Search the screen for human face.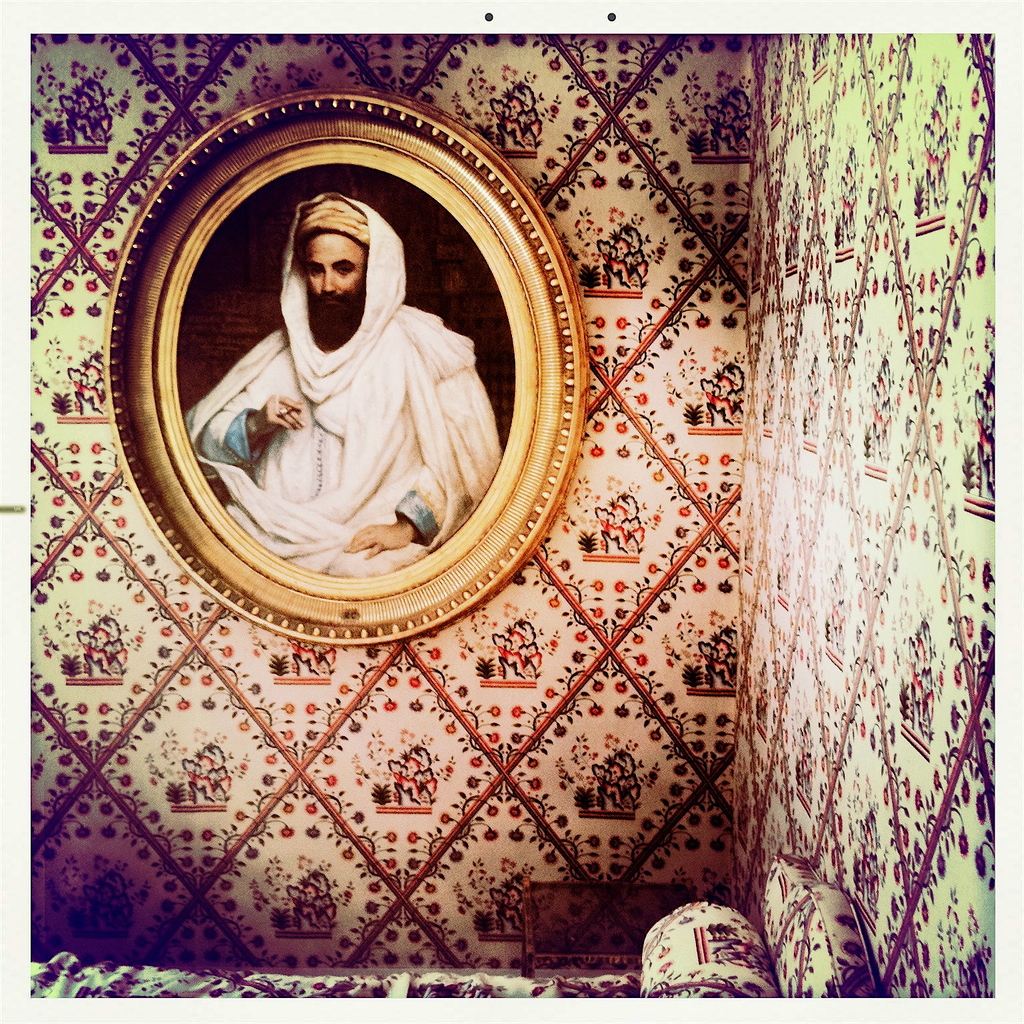
Found at (310, 233, 364, 316).
